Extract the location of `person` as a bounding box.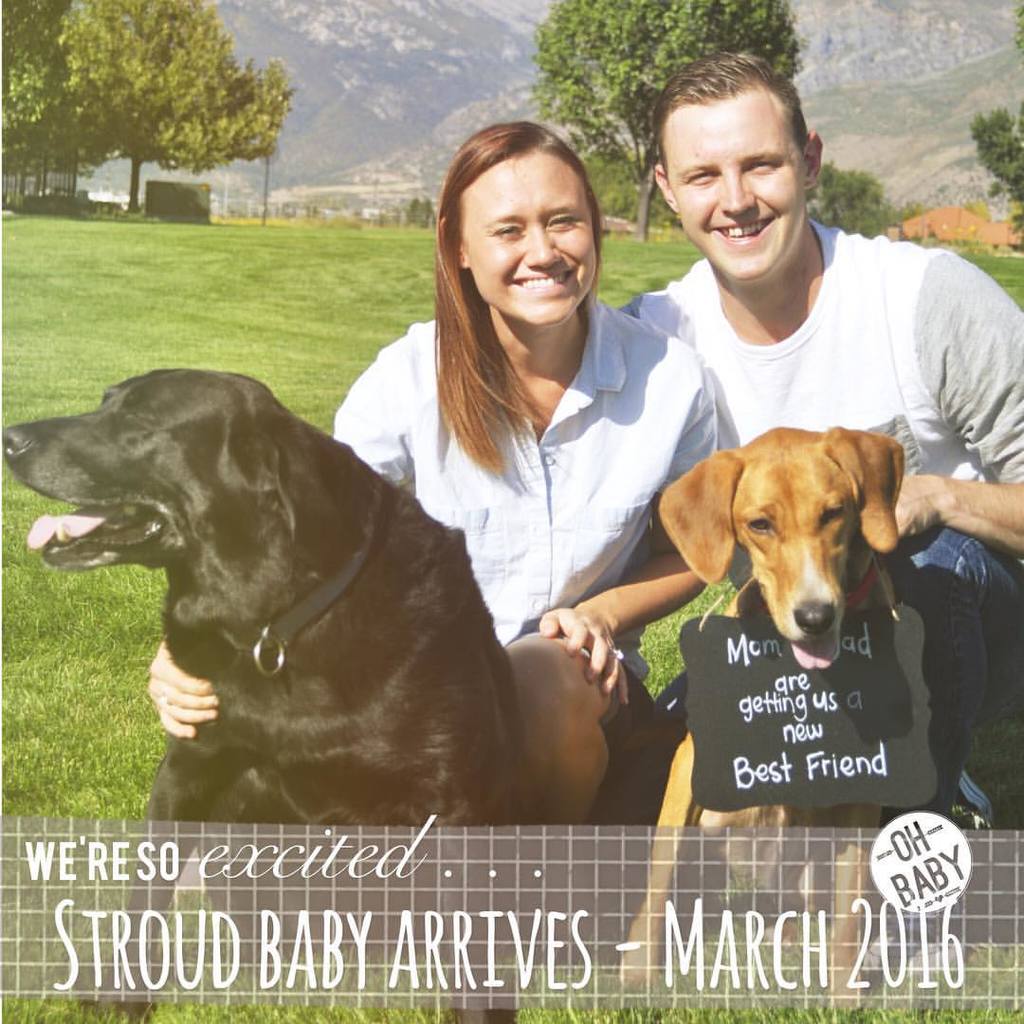
610 57 1023 829.
